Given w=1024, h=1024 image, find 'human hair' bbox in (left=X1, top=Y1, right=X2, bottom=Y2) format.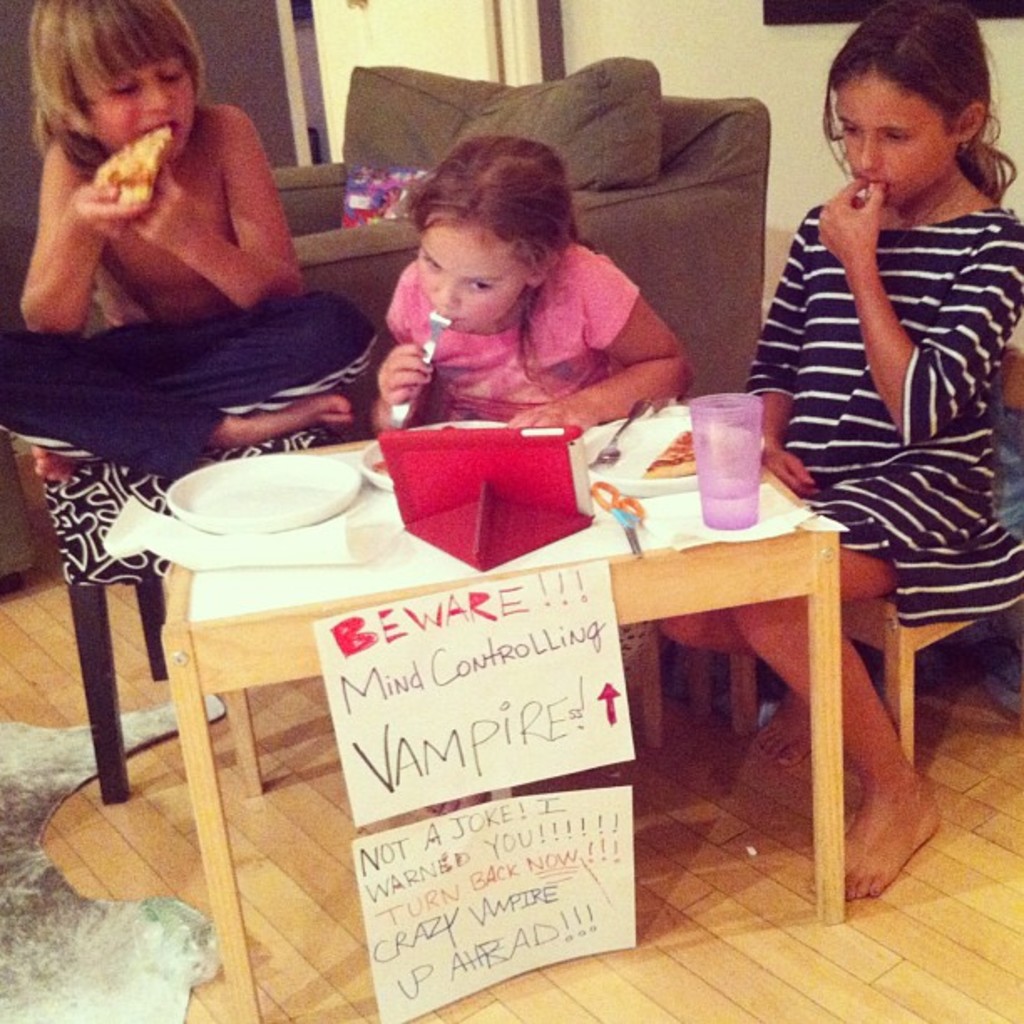
(left=410, top=136, right=586, bottom=375).
